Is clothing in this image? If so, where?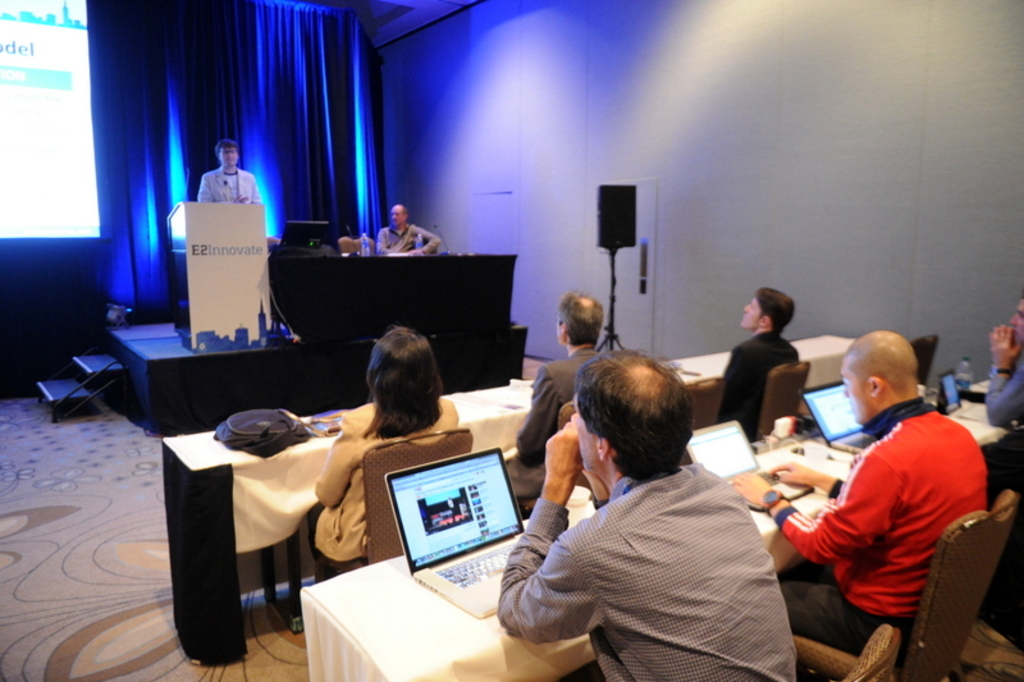
Yes, at [x1=498, y1=343, x2=605, y2=502].
